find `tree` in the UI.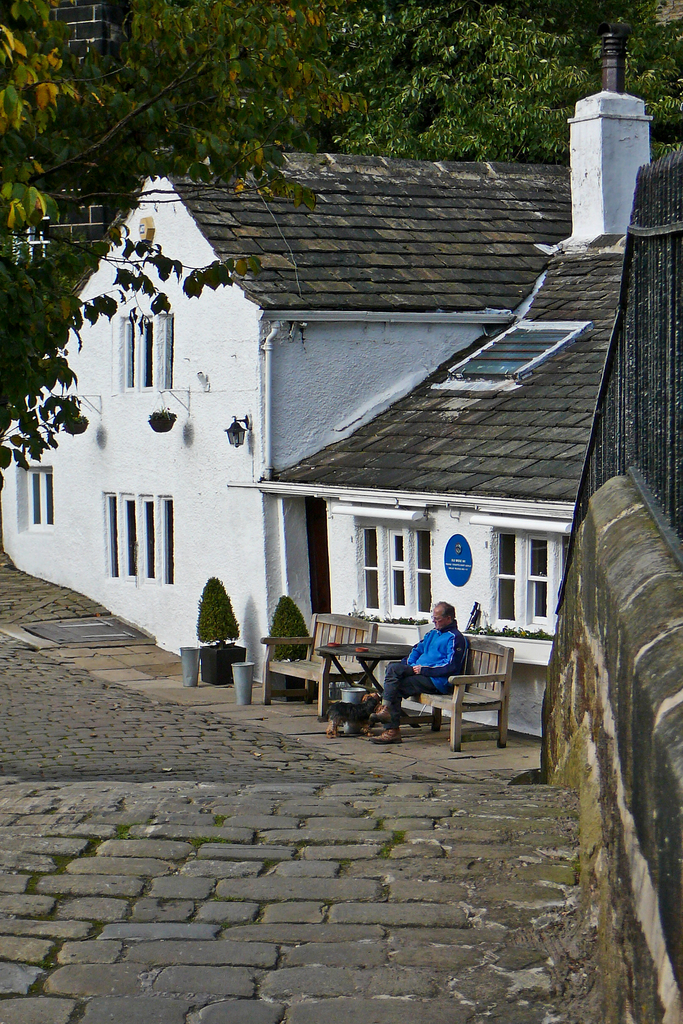
UI element at bbox=(337, 0, 682, 160).
